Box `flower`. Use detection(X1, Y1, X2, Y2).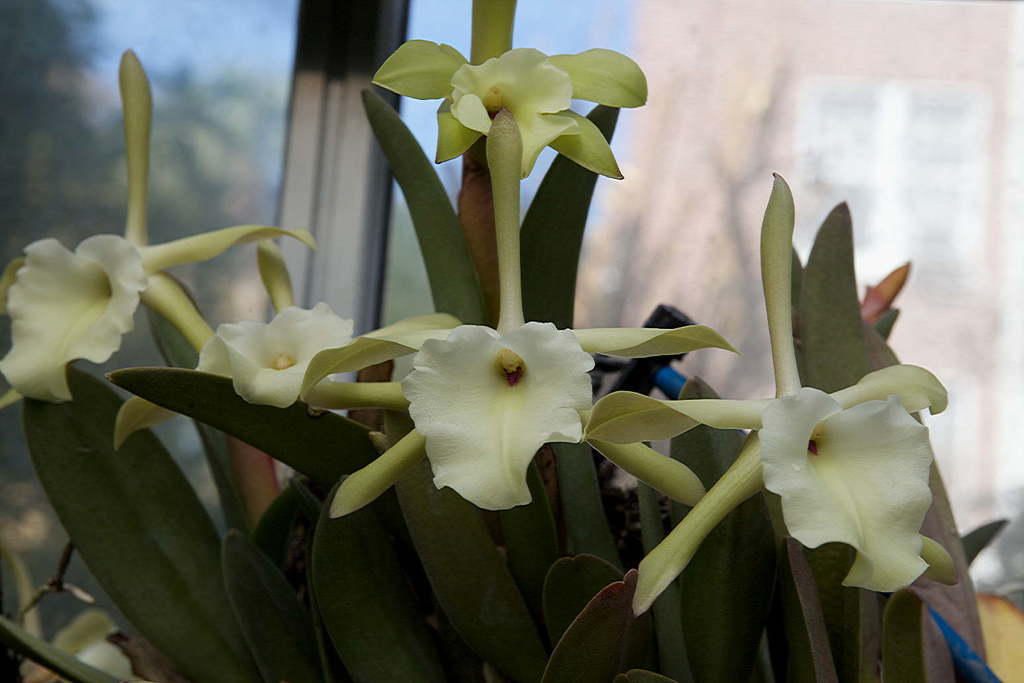
detection(191, 302, 354, 413).
